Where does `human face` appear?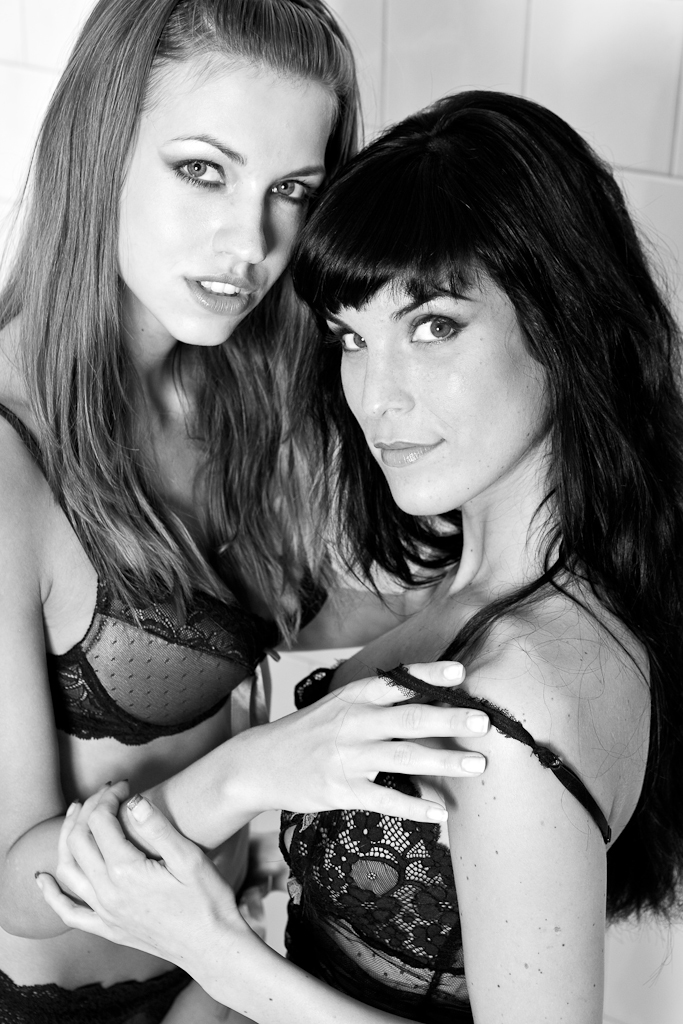
Appears at x1=342, y1=269, x2=523, y2=519.
